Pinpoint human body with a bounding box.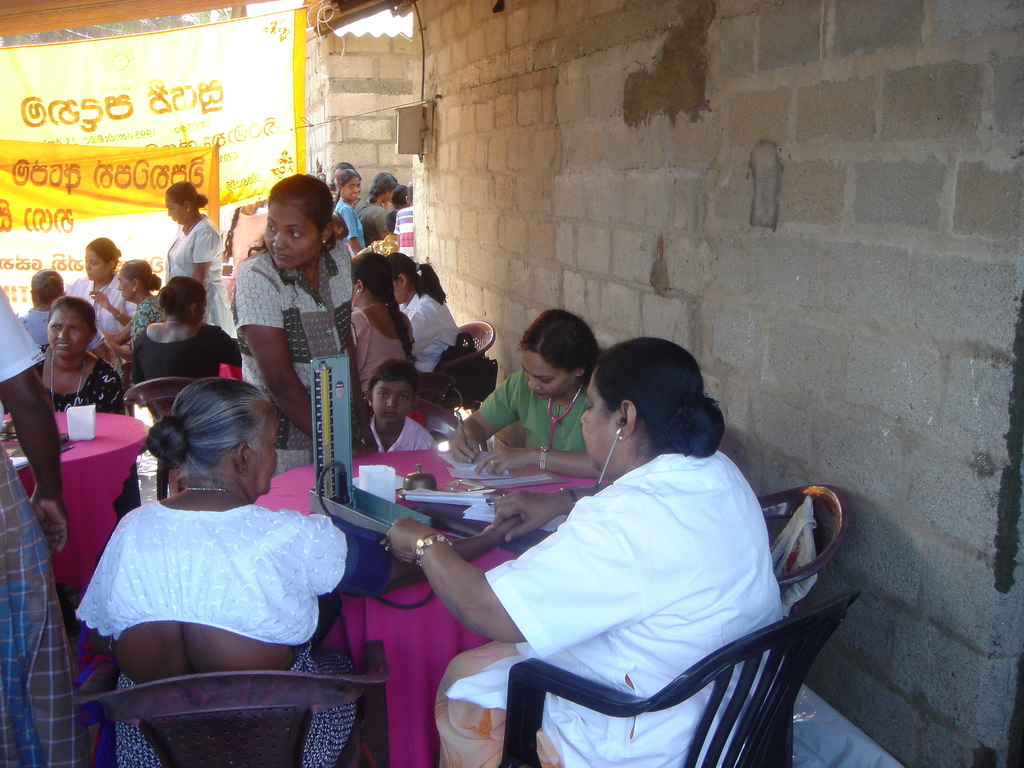
(165, 177, 230, 331).
